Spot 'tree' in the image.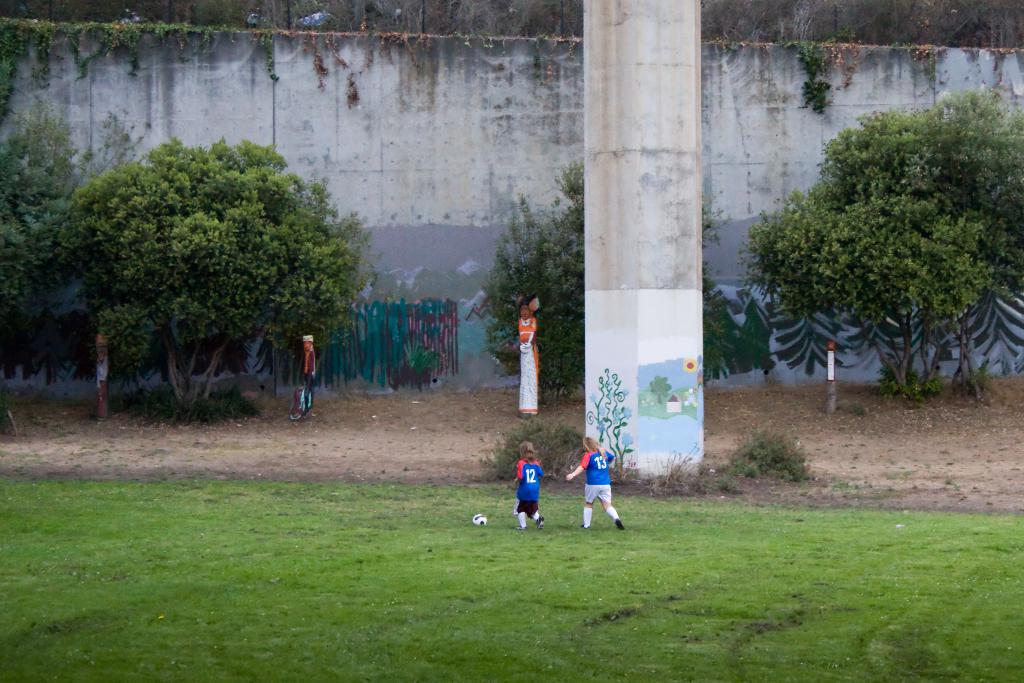
'tree' found at 0/99/141/373.
